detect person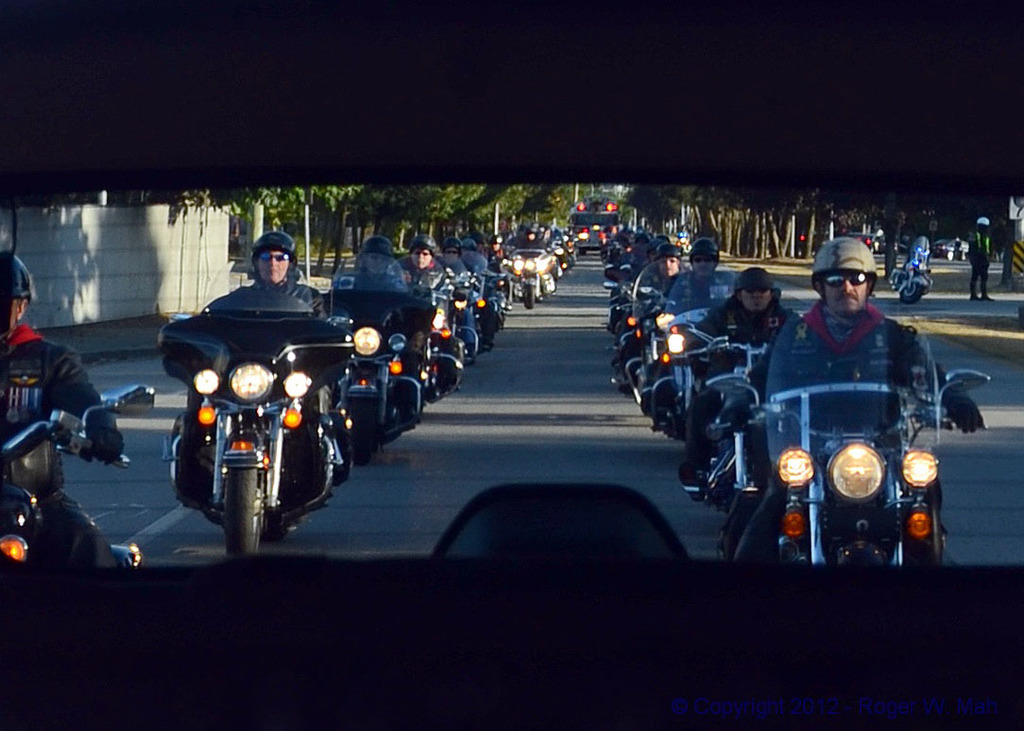
428,245,477,281
